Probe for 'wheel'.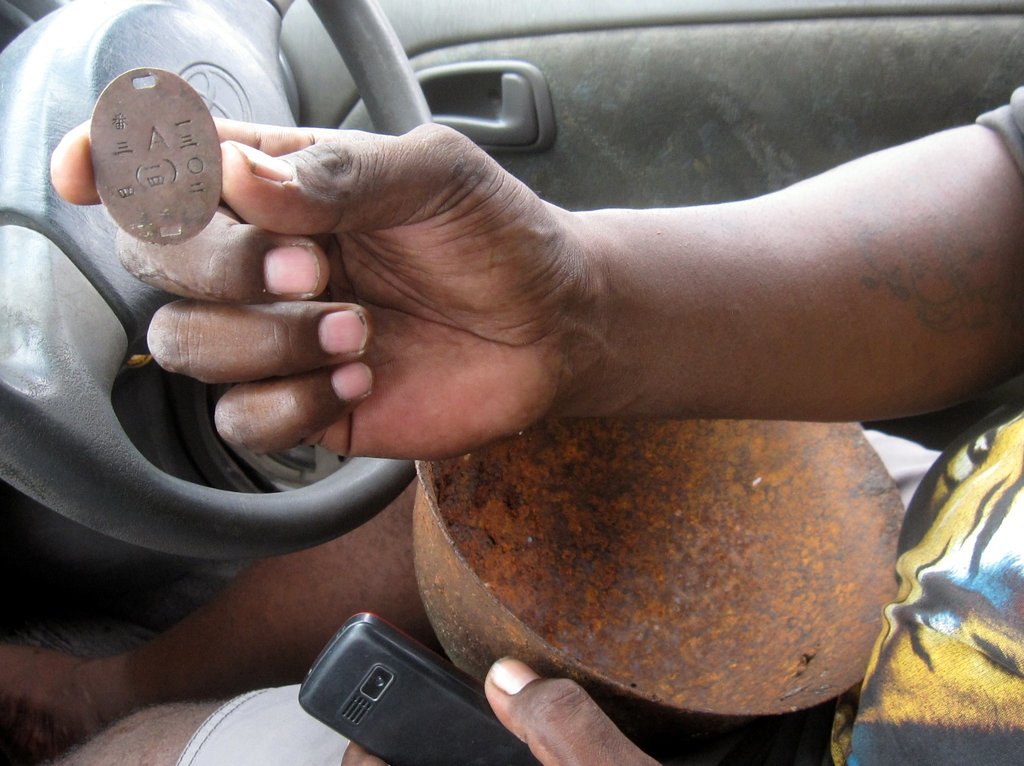
Probe result: 0,0,420,563.
